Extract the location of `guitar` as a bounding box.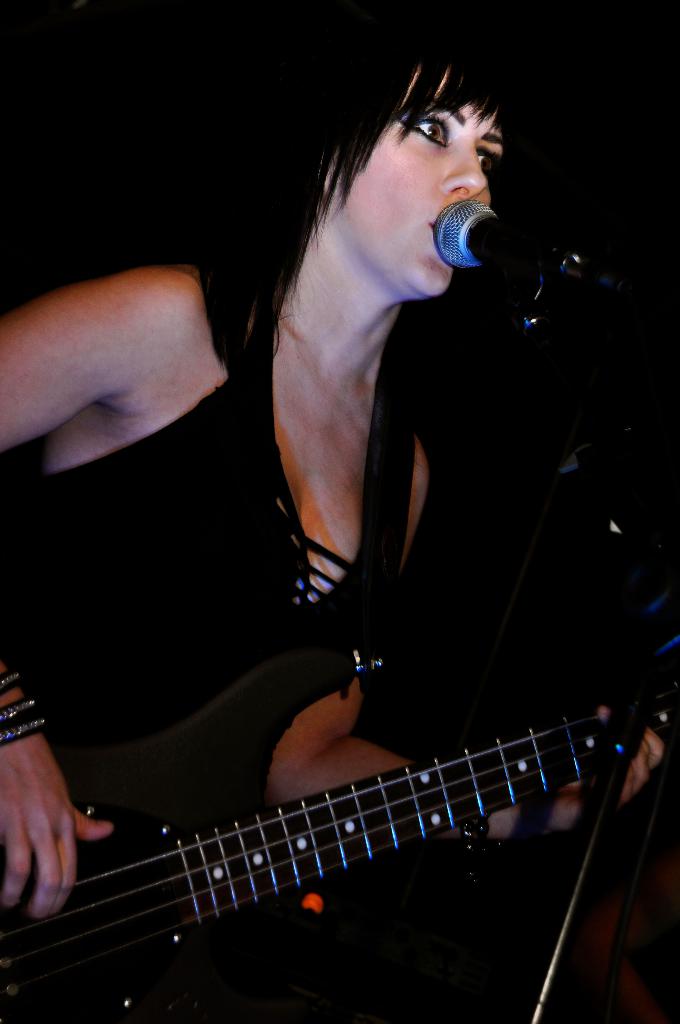
bbox(0, 637, 679, 1023).
